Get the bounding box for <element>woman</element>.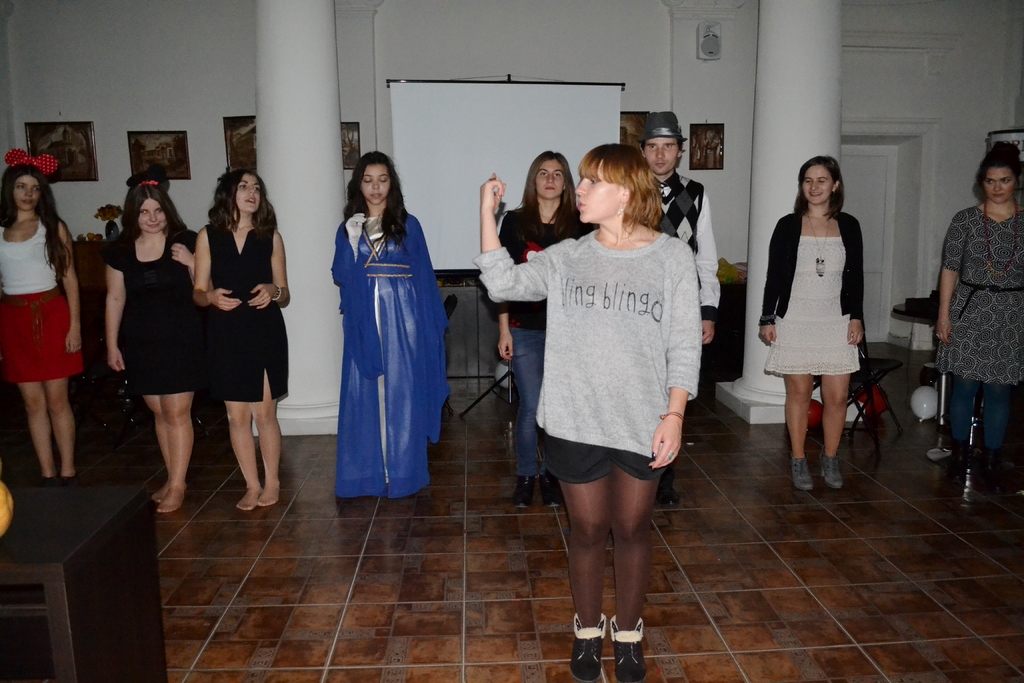
{"left": 100, "top": 181, "right": 198, "bottom": 517}.
